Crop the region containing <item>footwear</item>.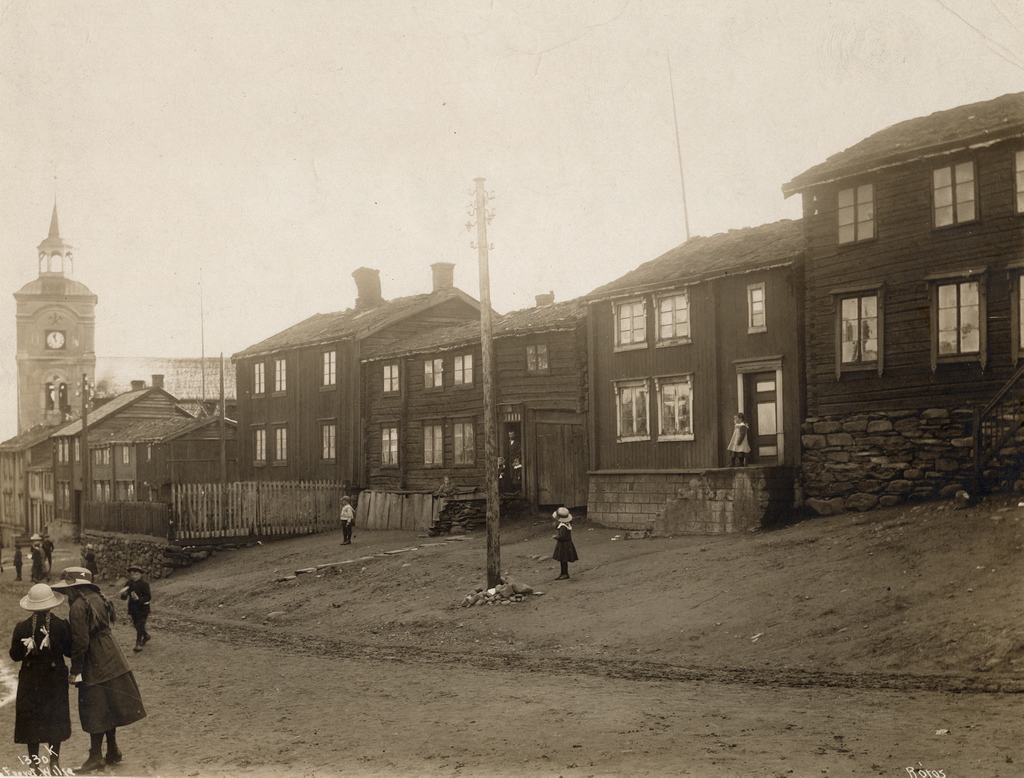
Crop region: bbox(132, 645, 143, 654).
